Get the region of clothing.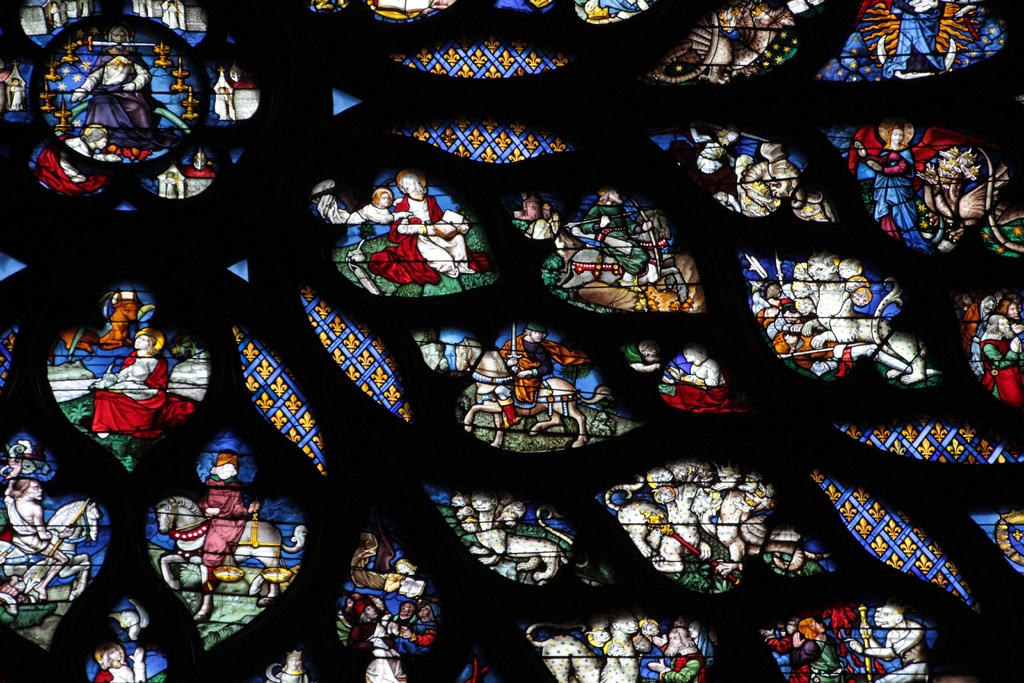
pyautogui.locateOnScreen(89, 356, 197, 440).
